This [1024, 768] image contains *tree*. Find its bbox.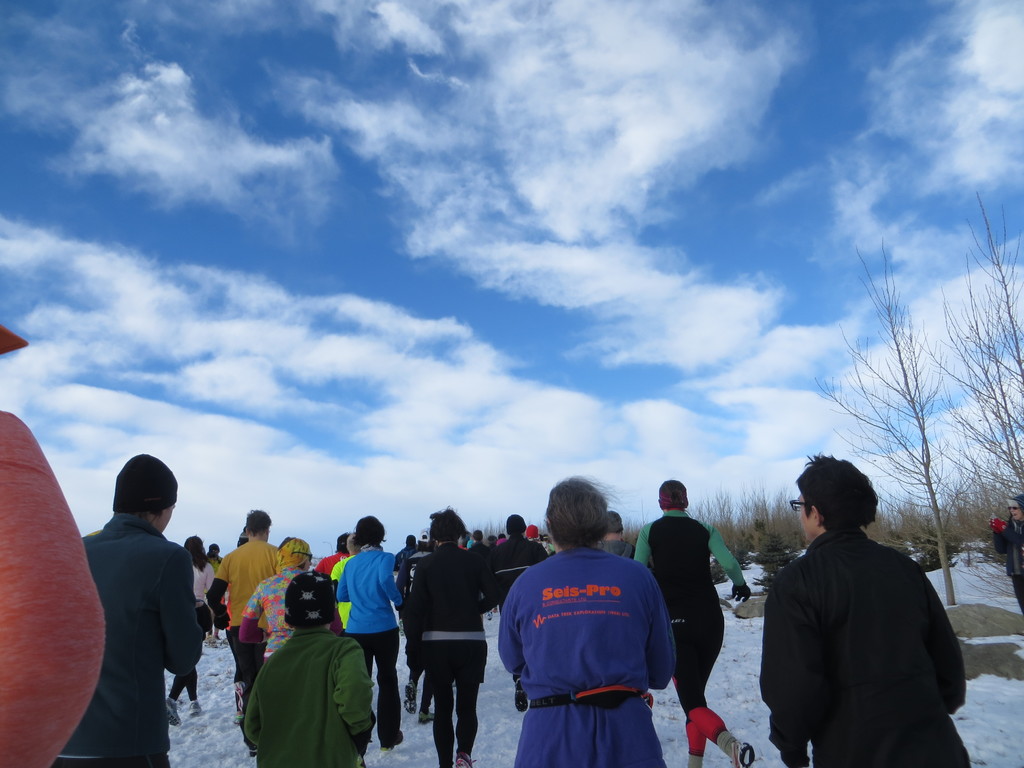
[806,230,956,616].
